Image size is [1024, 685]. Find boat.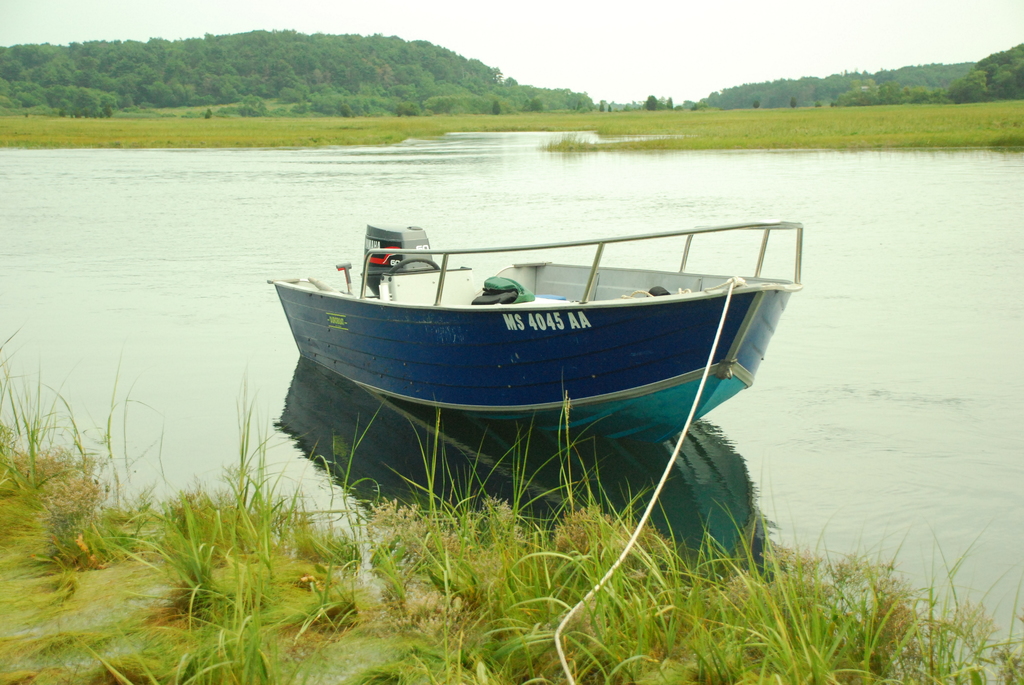
select_region(263, 216, 803, 448).
